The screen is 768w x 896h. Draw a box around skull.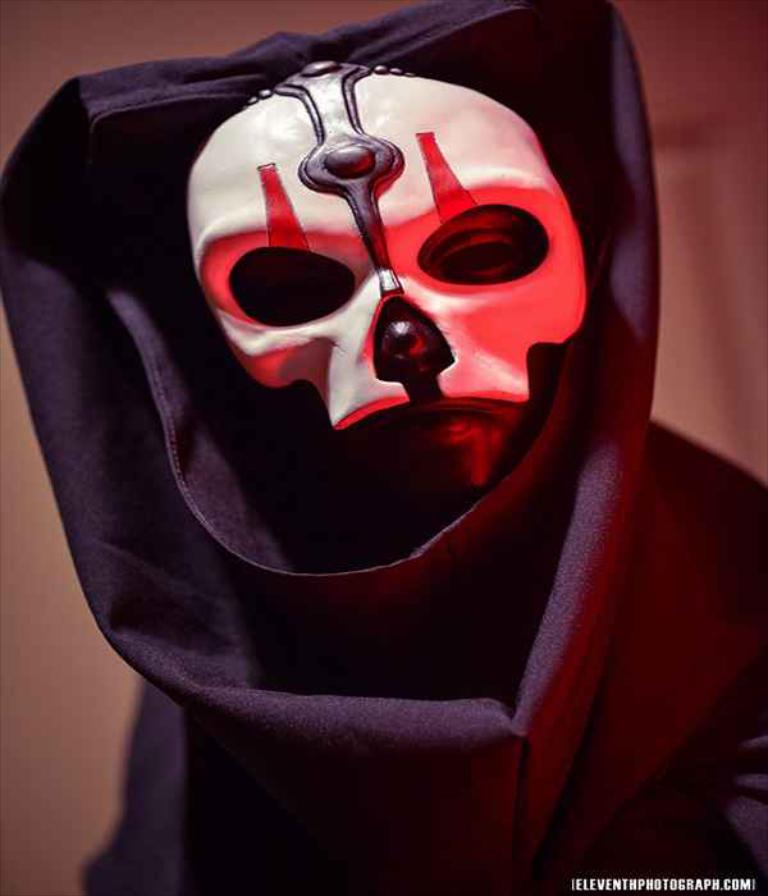
[x1=102, y1=59, x2=585, y2=454].
